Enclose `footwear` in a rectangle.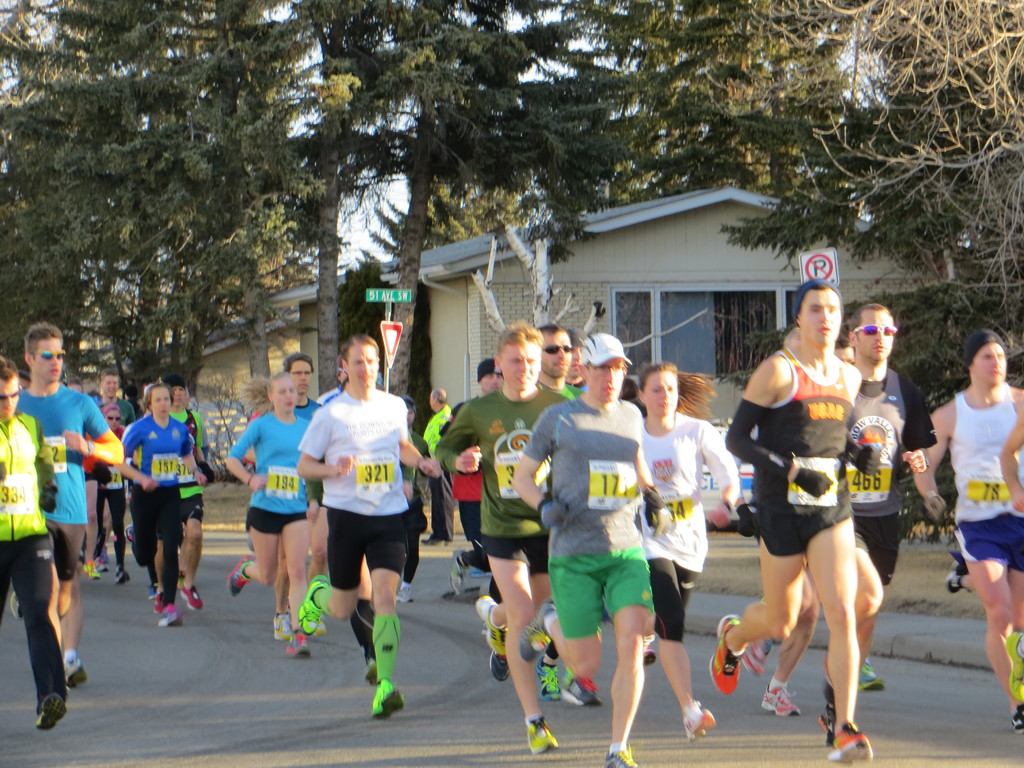
[62,659,89,694].
